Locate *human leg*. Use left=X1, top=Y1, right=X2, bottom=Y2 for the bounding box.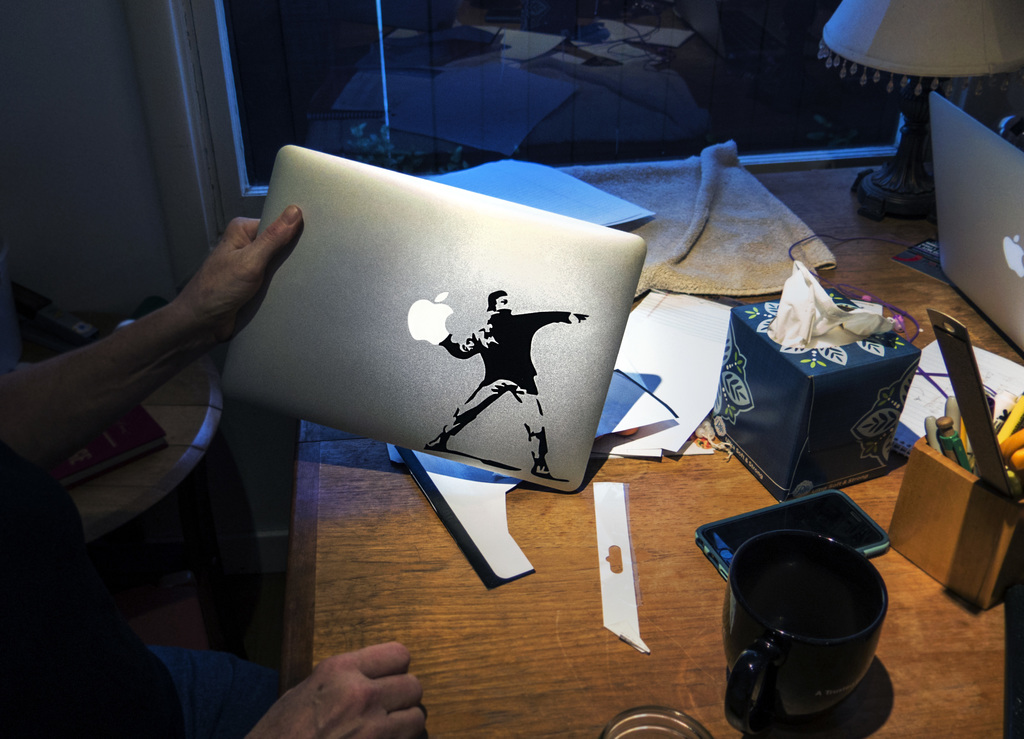
left=423, top=375, right=512, bottom=450.
